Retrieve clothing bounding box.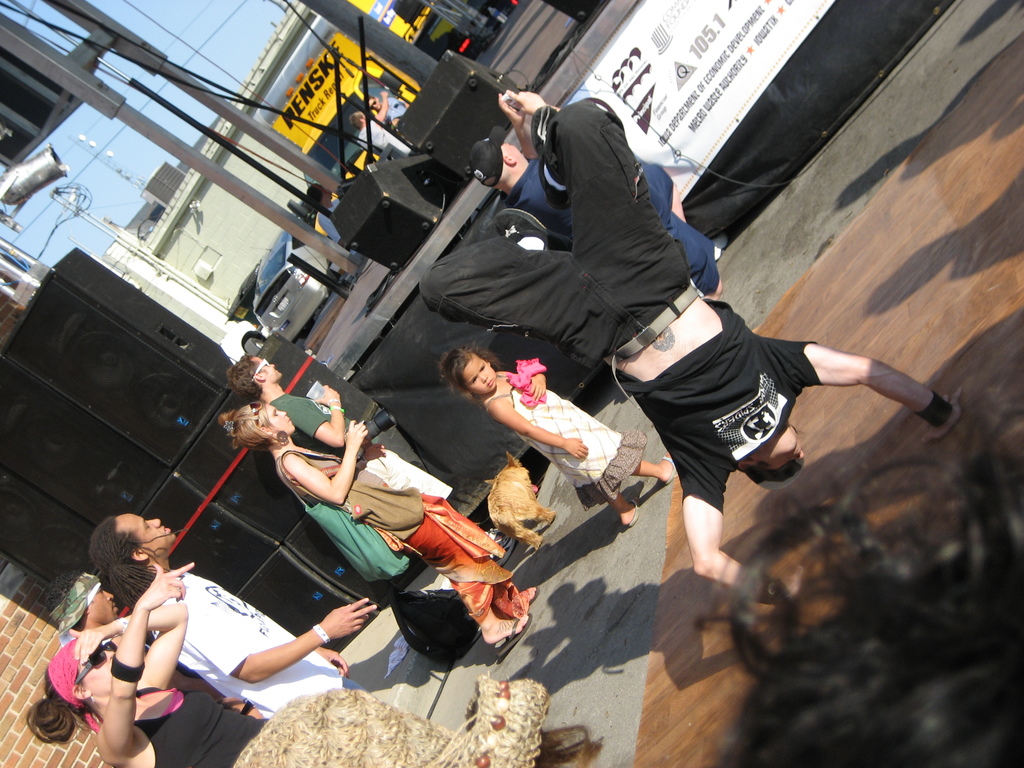
Bounding box: region(386, 101, 406, 121).
